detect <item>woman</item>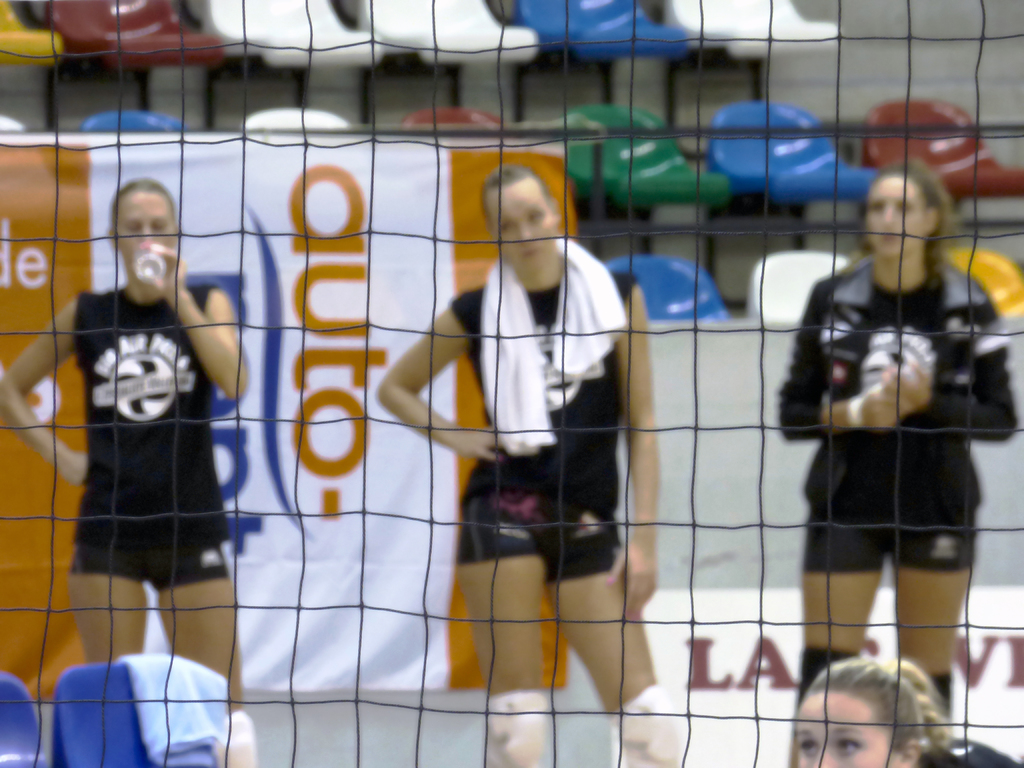
box(378, 162, 683, 767)
